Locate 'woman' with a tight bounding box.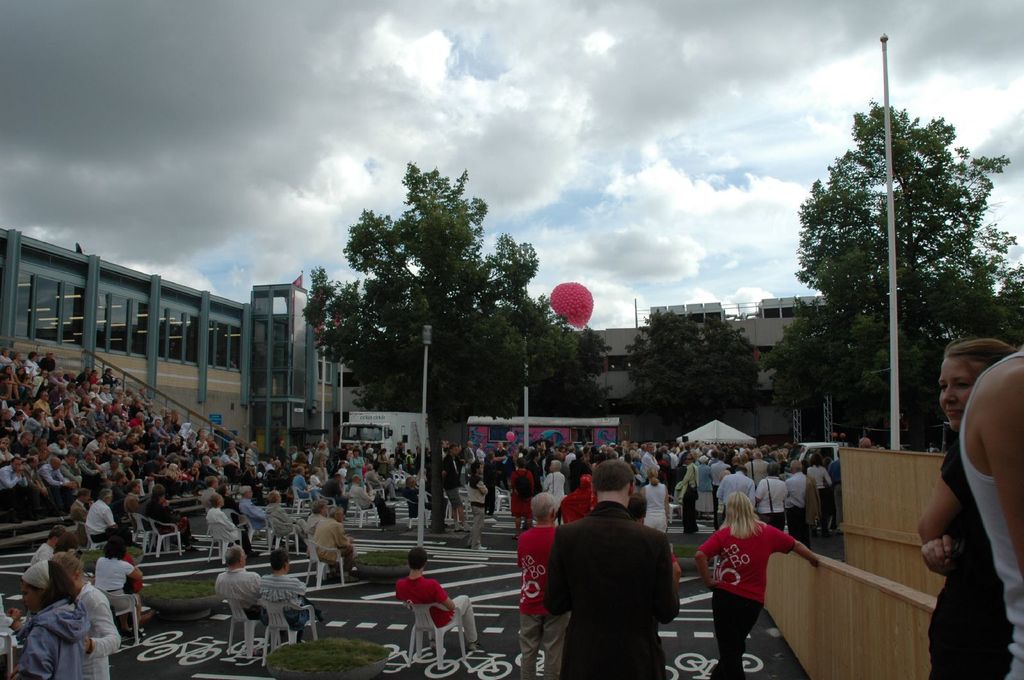
752/463/790/533.
